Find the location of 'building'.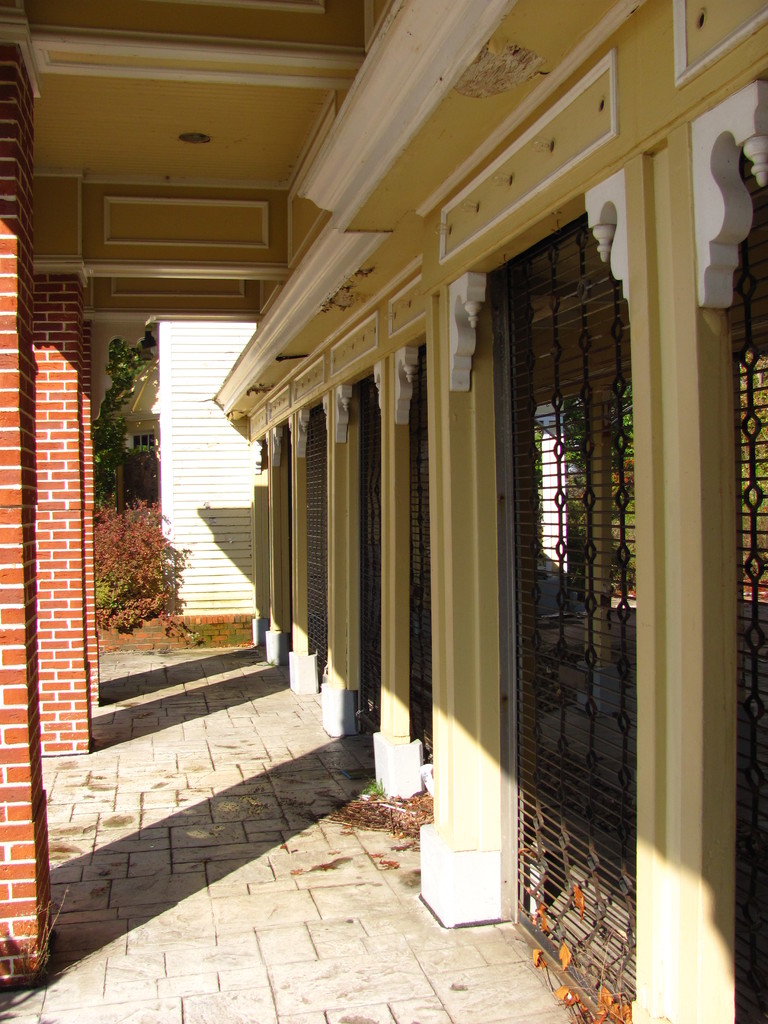
Location: <box>0,0,767,1023</box>.
